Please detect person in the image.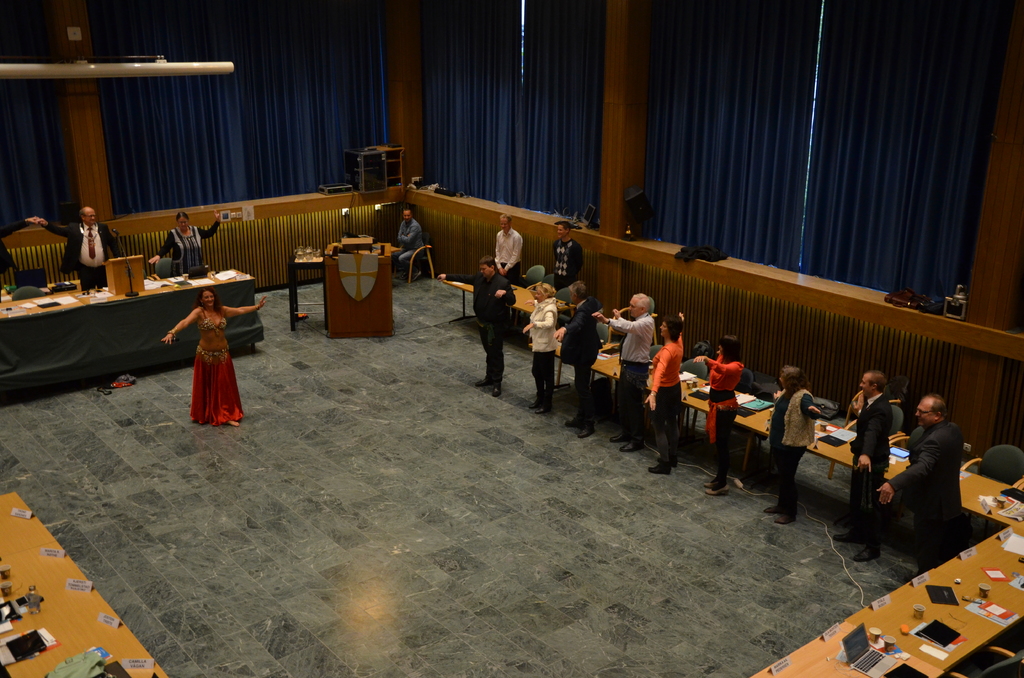
(769,360,830,523).
